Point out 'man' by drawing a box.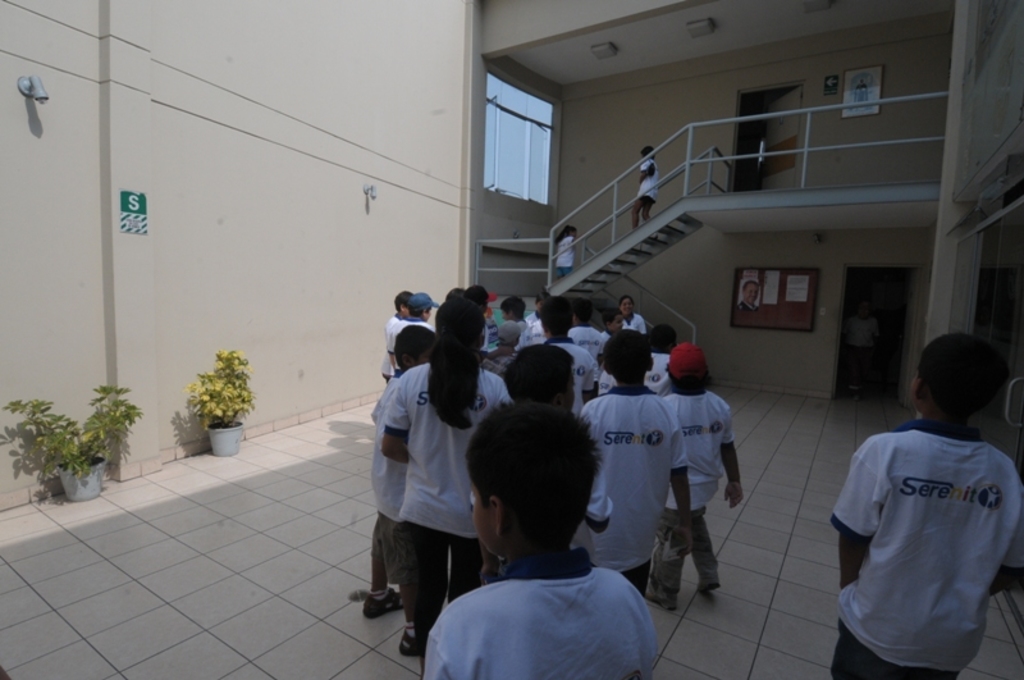
(646, 332, 754, 620).
